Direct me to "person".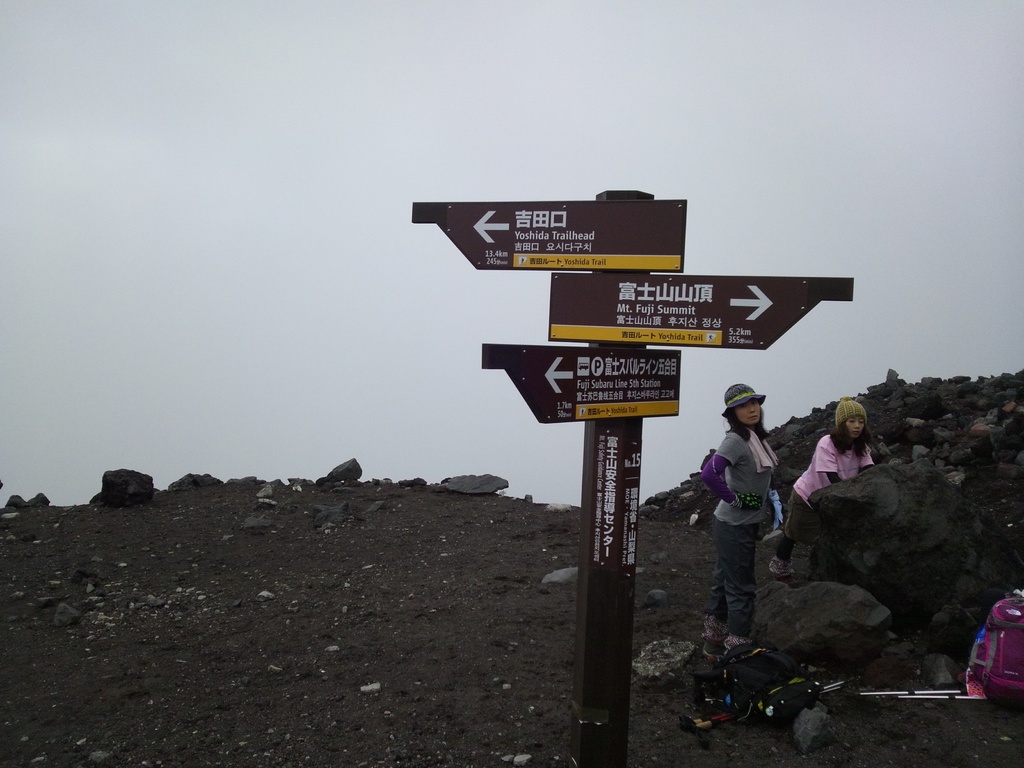
Direction: [767, 399, 874, 581].
